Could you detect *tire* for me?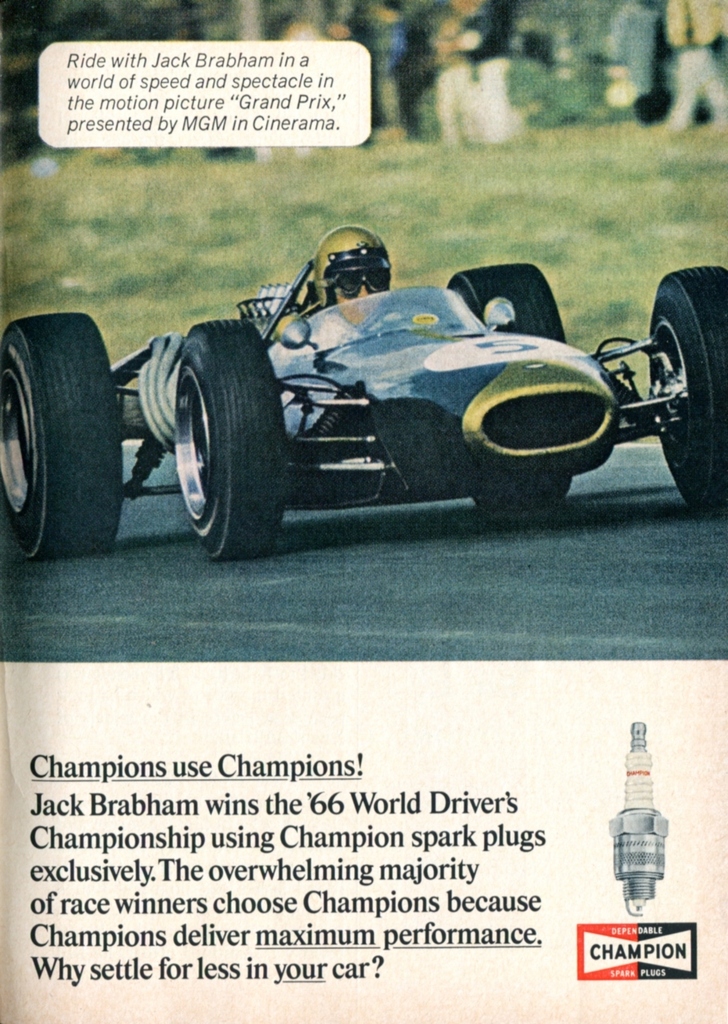
Detection result: x1=176 y1=320 x2=288 y2=559.
